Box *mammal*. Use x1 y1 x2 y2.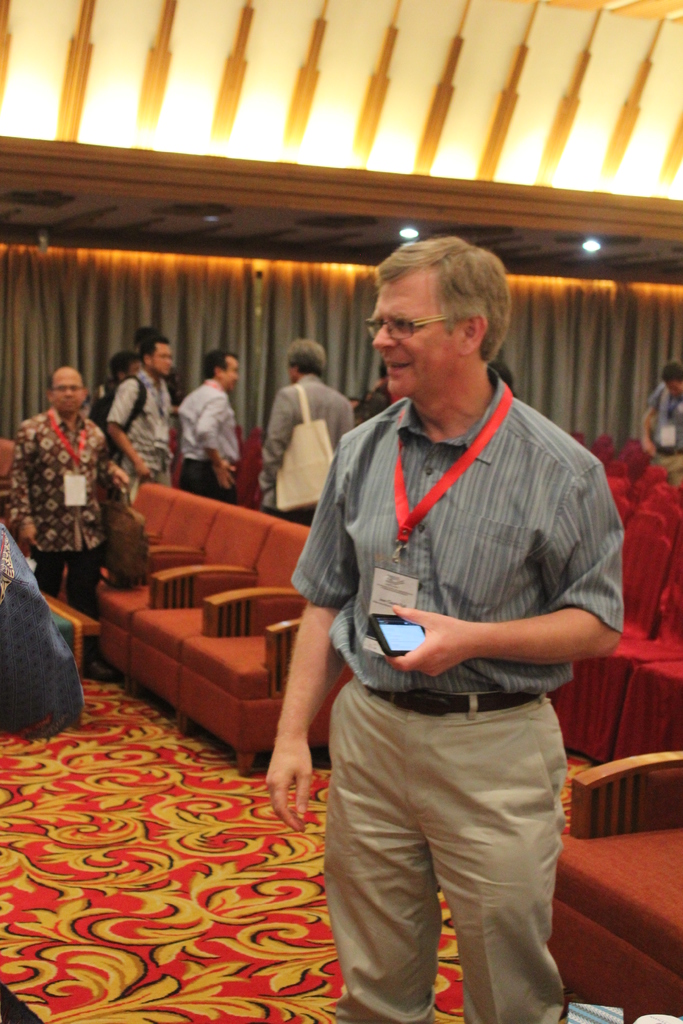
356 363 394 424.
